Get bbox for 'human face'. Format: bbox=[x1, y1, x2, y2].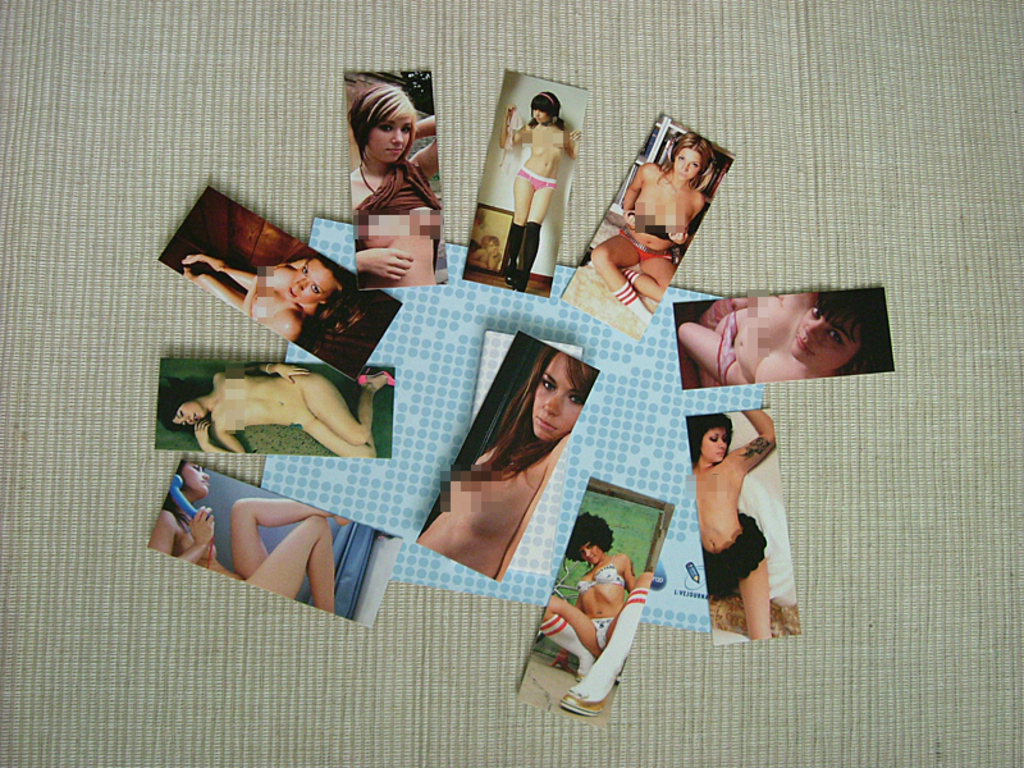
bbox=[287, 255, 343, 308].
